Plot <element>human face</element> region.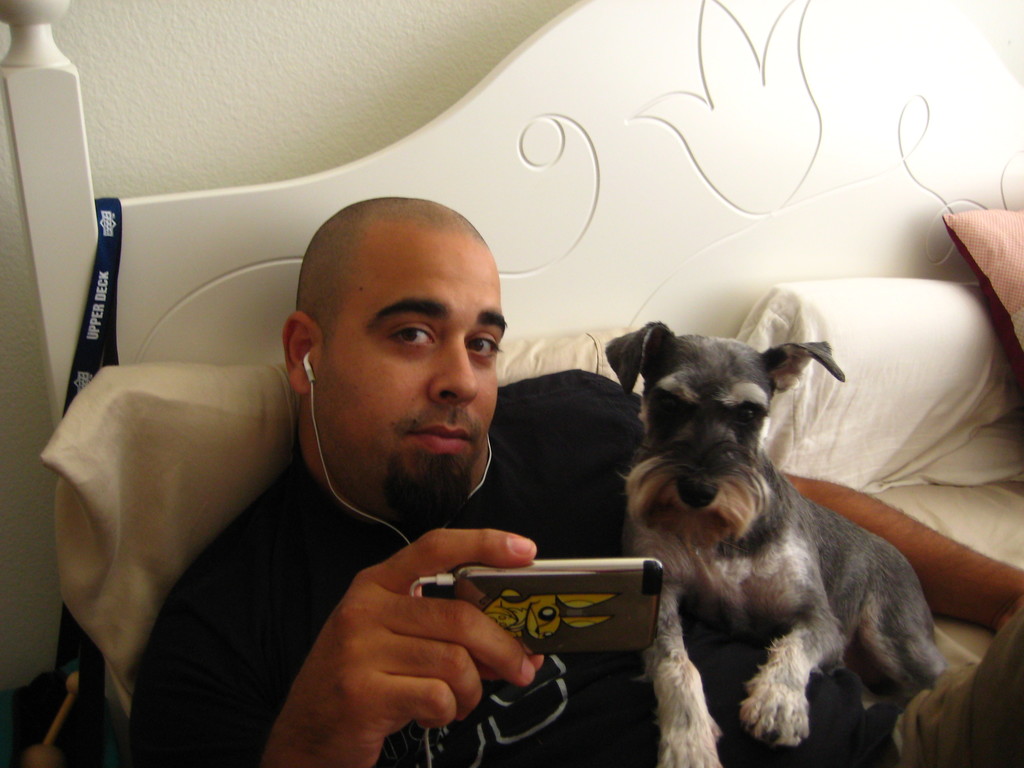
Plotted at [316, 237, 509, 521].
